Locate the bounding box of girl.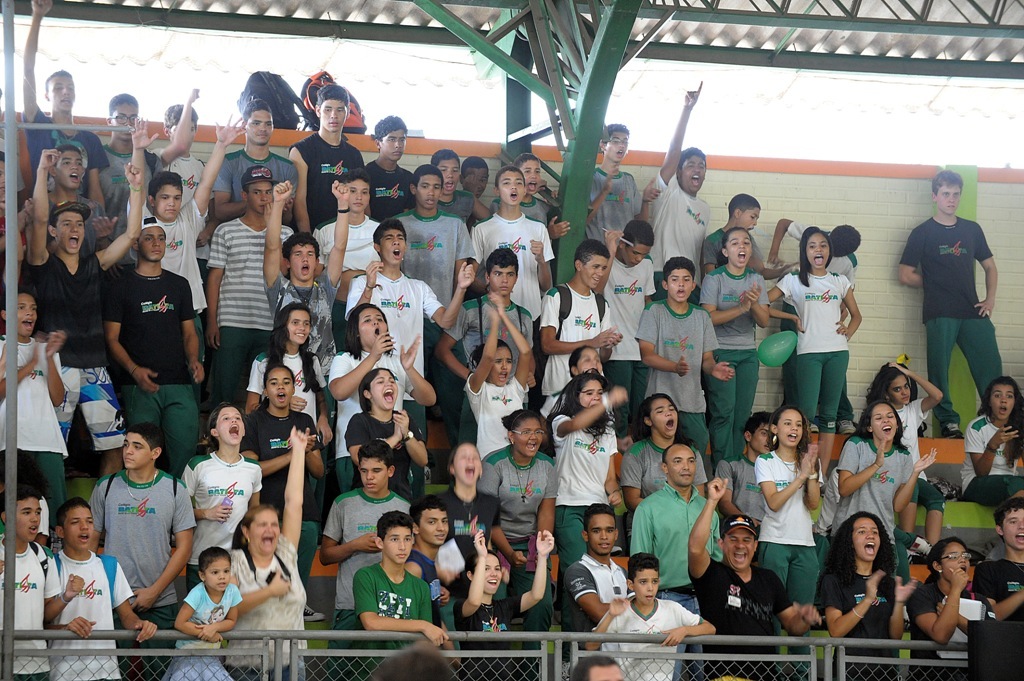
Bounding box: bbox=[826, 512, 900, 669].
